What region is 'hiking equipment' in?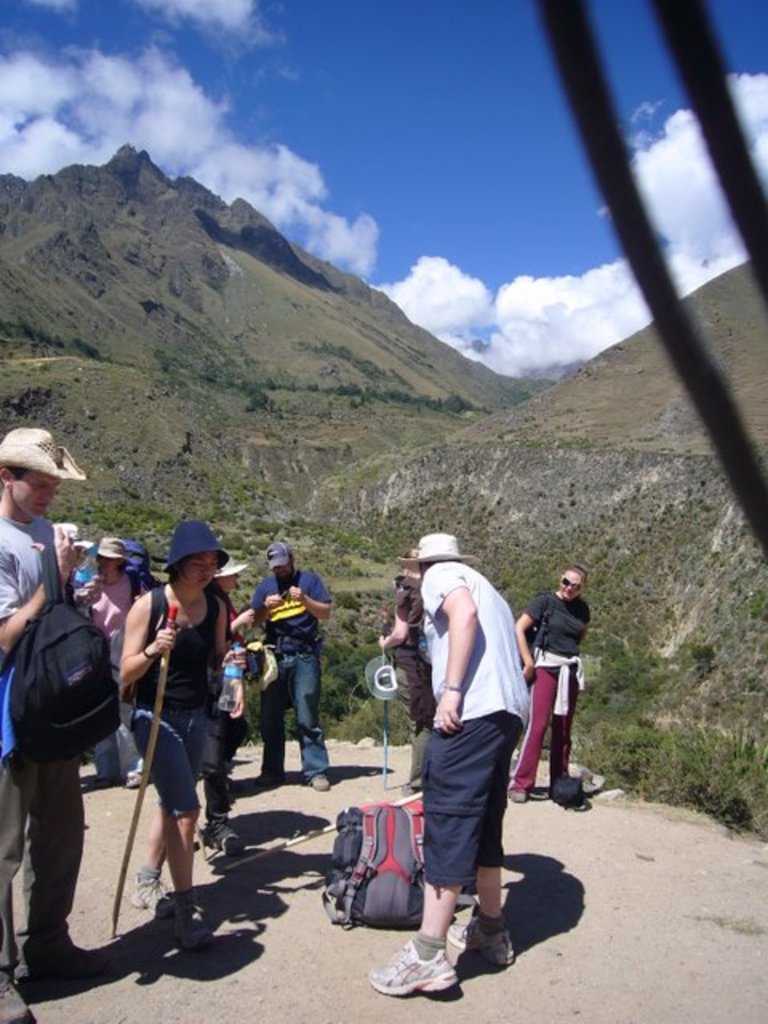
<box>10,541,131,771</box>.
